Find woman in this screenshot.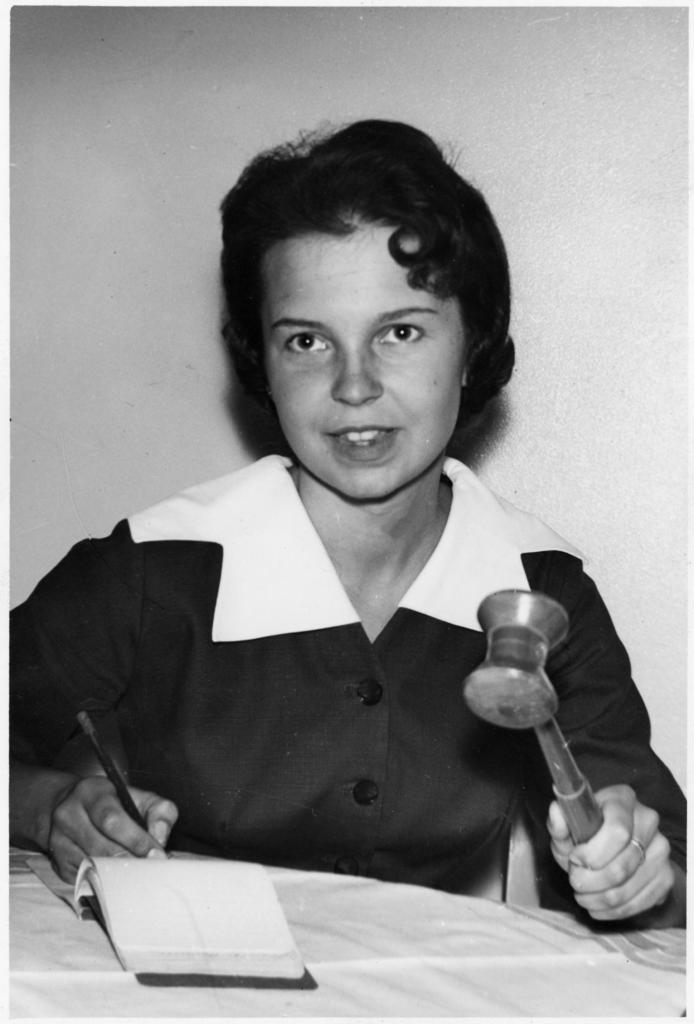
The bounding box for woman is 0 122 693 935.
